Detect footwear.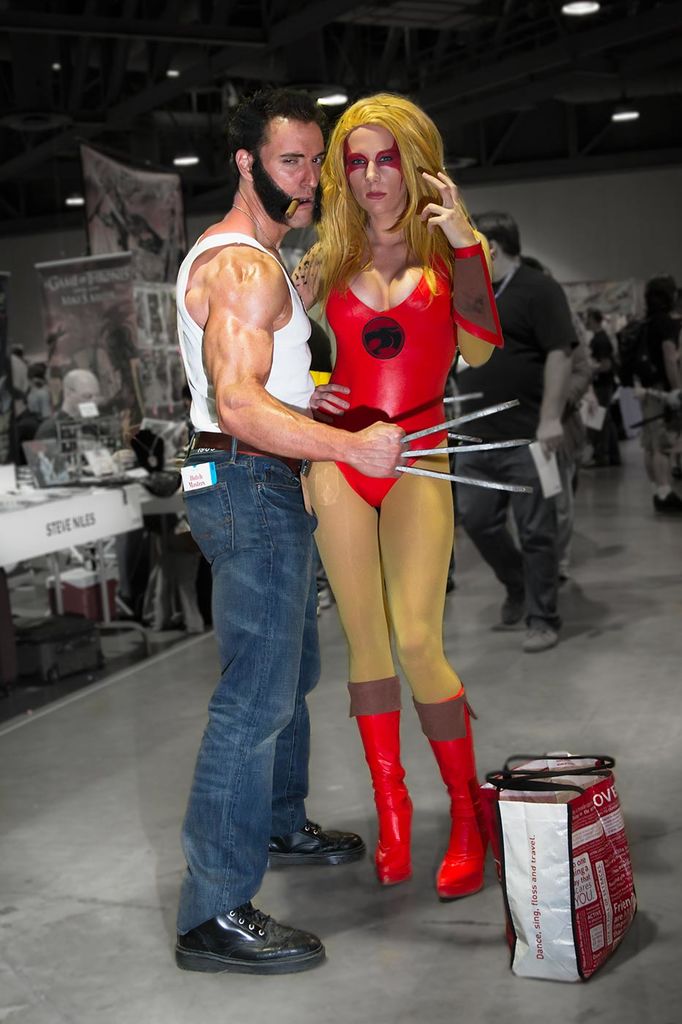
Detected at left=181, top=898, right=336, bottom=979.
